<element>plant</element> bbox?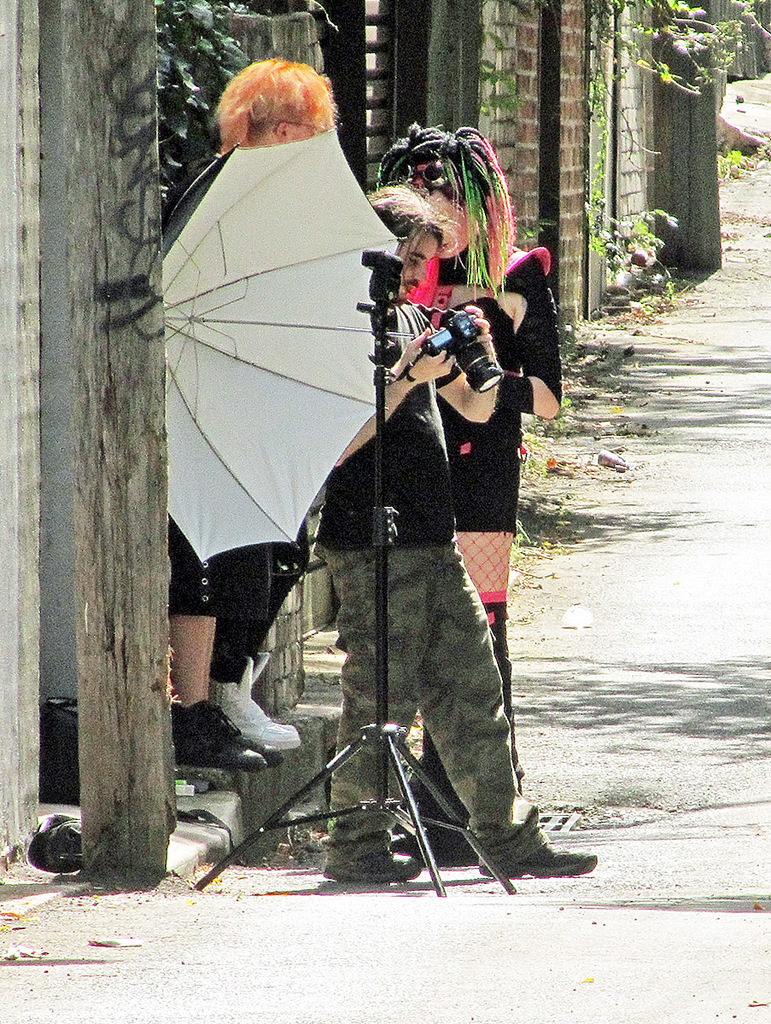
crop(500, 468, 595, 572)
